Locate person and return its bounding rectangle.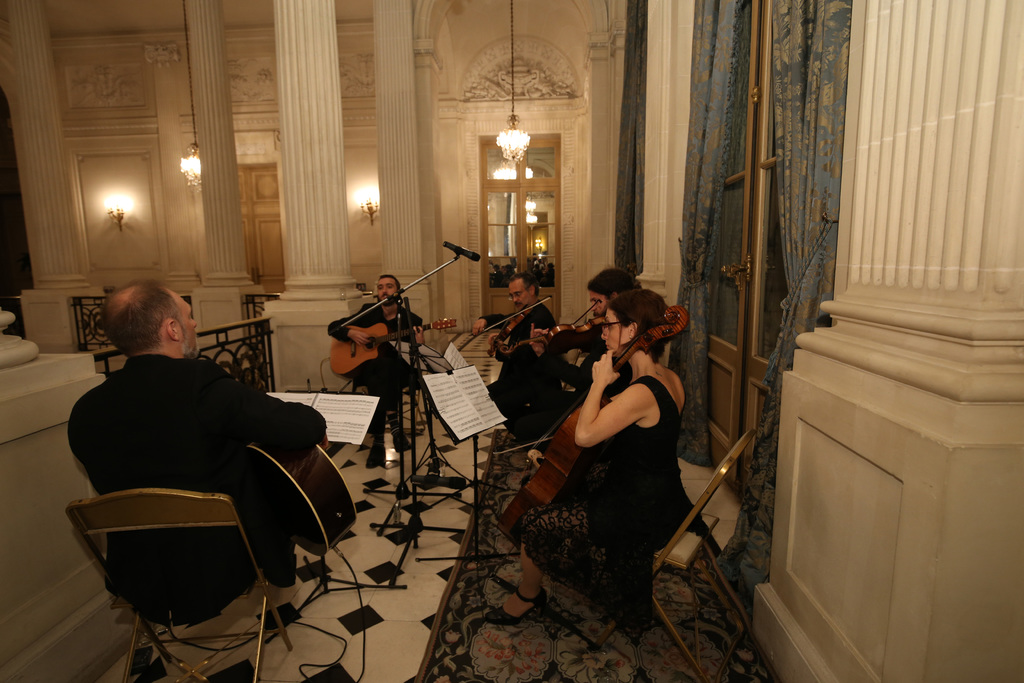
crop(357, 267, 440, 466).
